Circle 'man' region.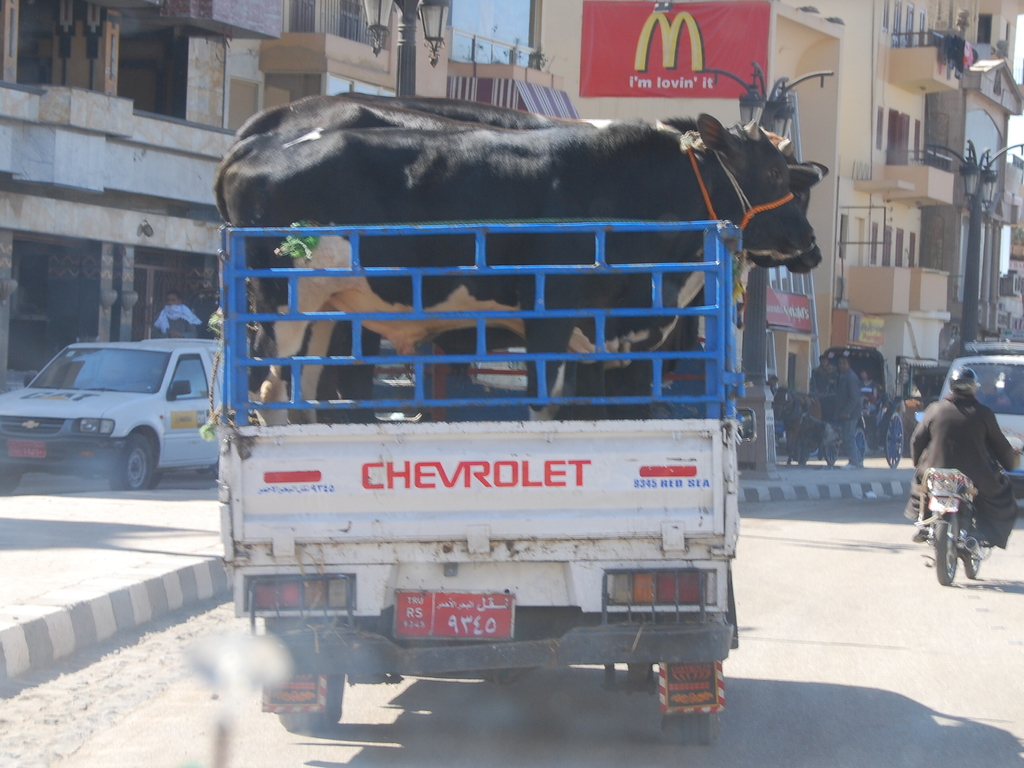
Region: select_region(904, 367, 1022, 548).
